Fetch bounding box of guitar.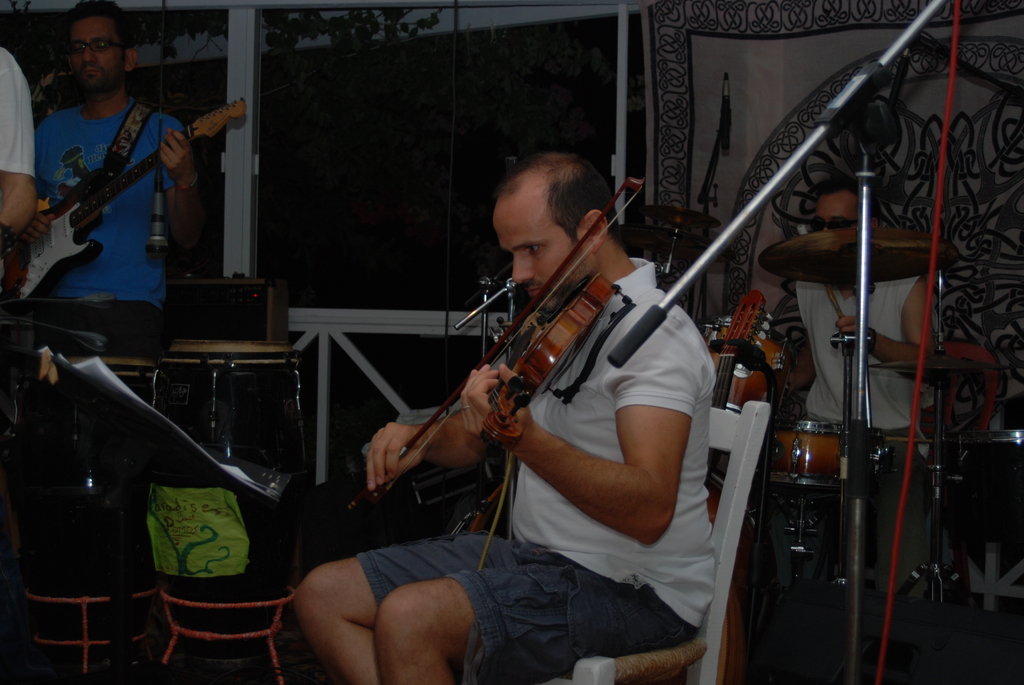
Bbox: 9:88:204:337.
